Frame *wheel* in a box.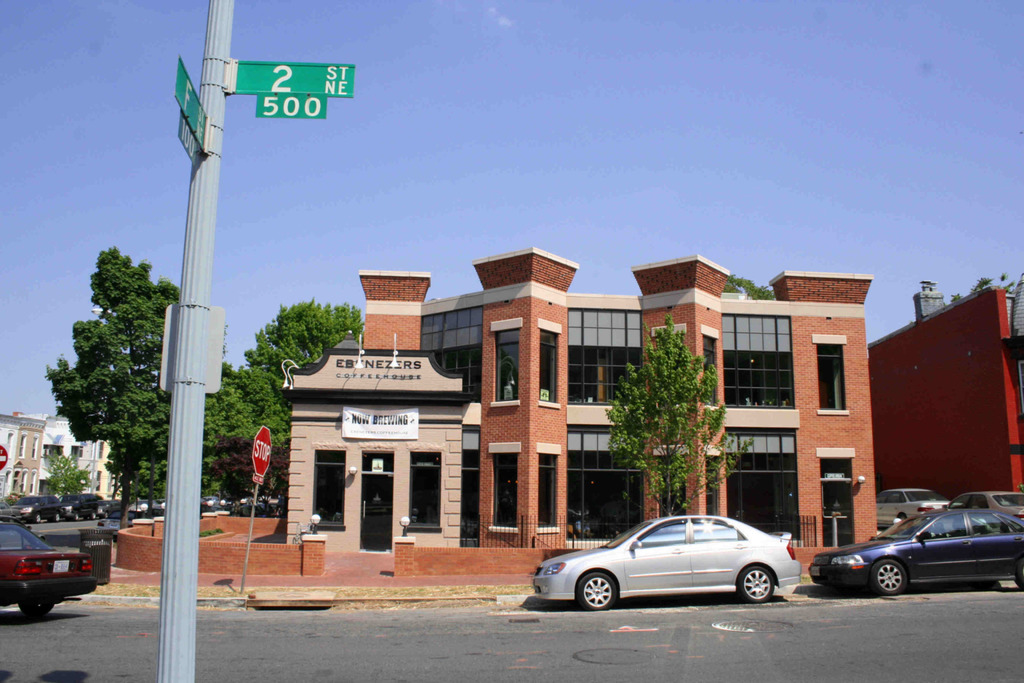
[740, 566, 776, 603].
